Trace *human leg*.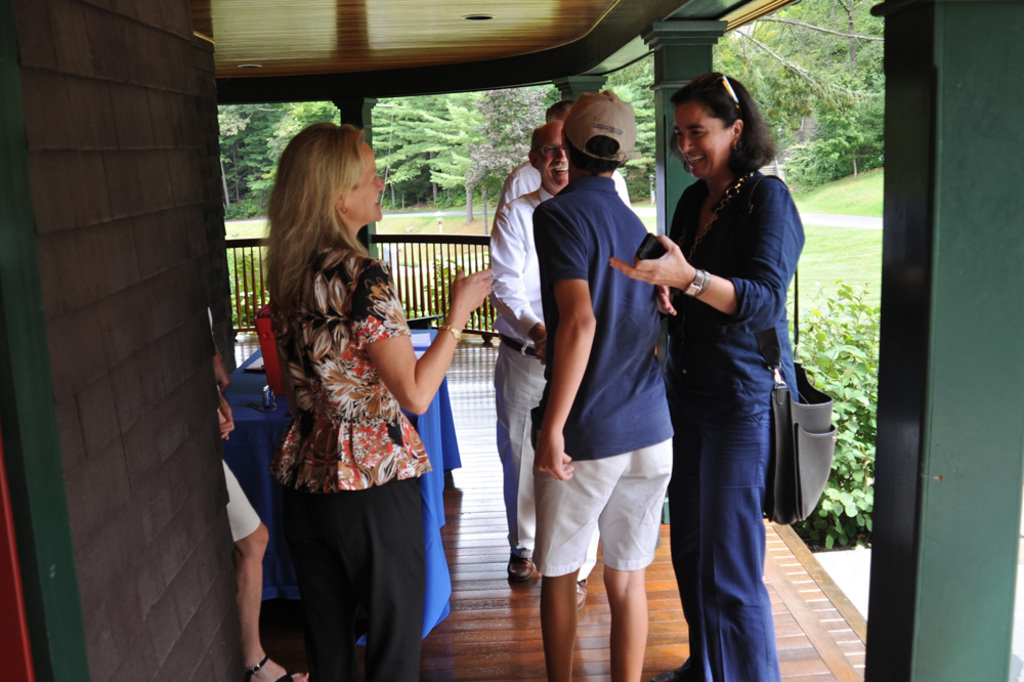
Traced to BBox(537, 461, 627, 681).
